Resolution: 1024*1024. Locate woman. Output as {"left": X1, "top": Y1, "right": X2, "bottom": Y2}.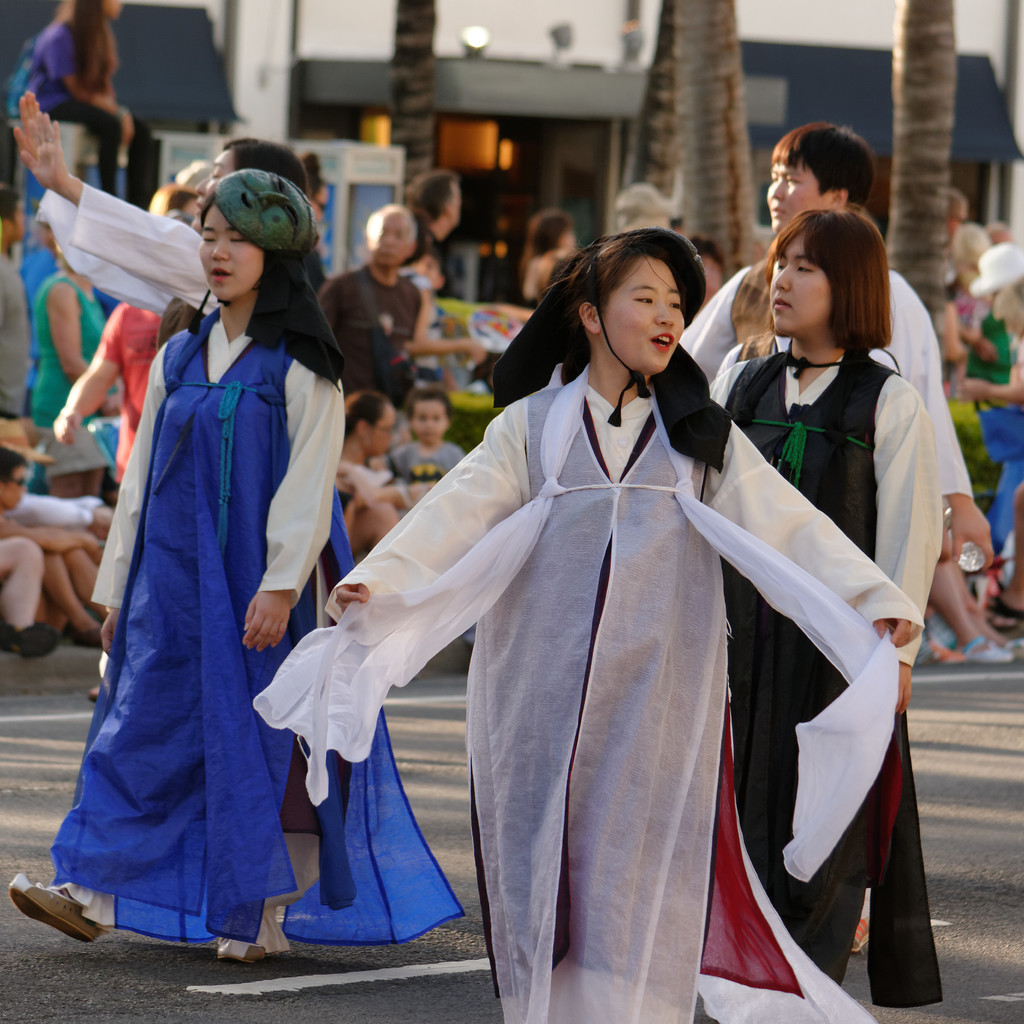
{"left": 247, "top": 225, "right": 927, "bottom": 1023}.
